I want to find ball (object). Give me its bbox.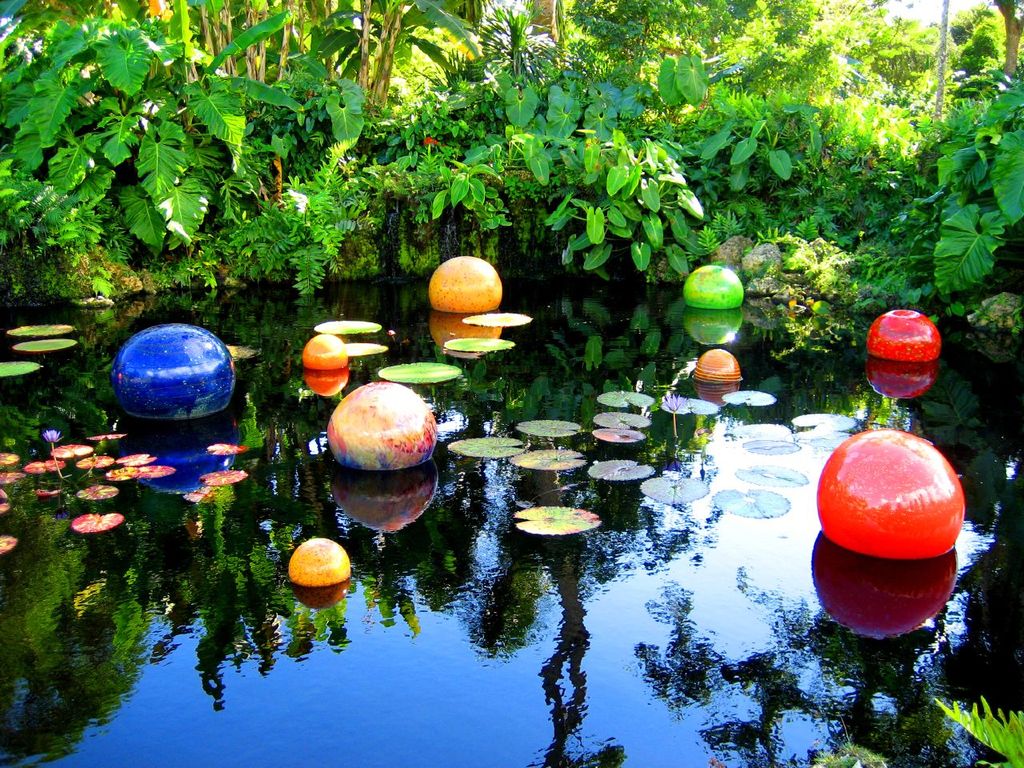
rect(322, 380, 438, 472).
